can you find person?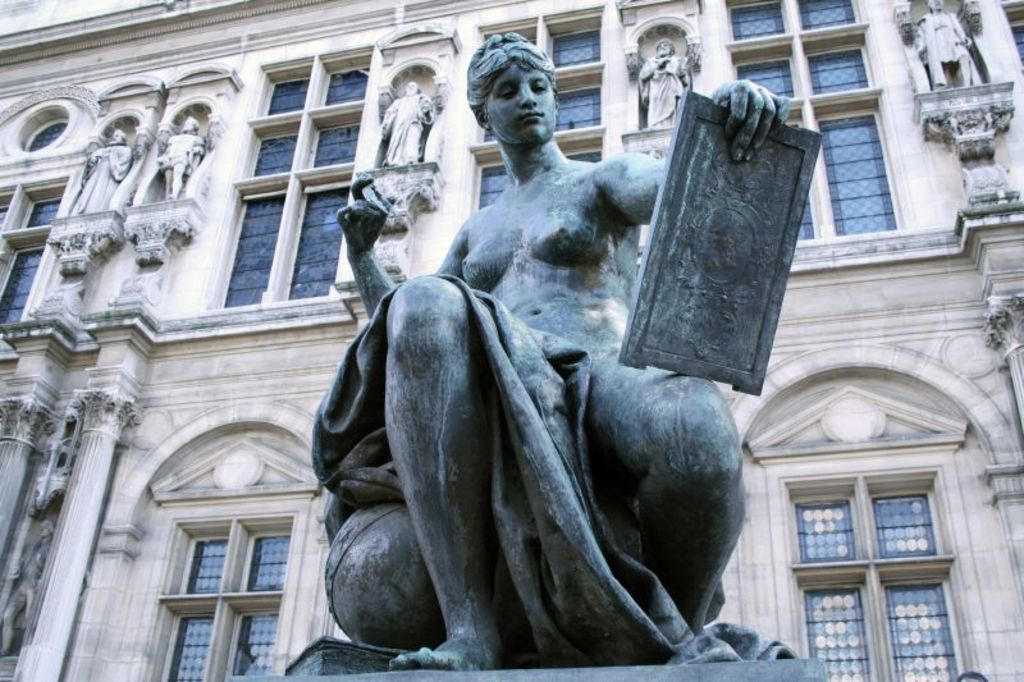
Yes, bounding box: box=[915, 0, 982, 88].
